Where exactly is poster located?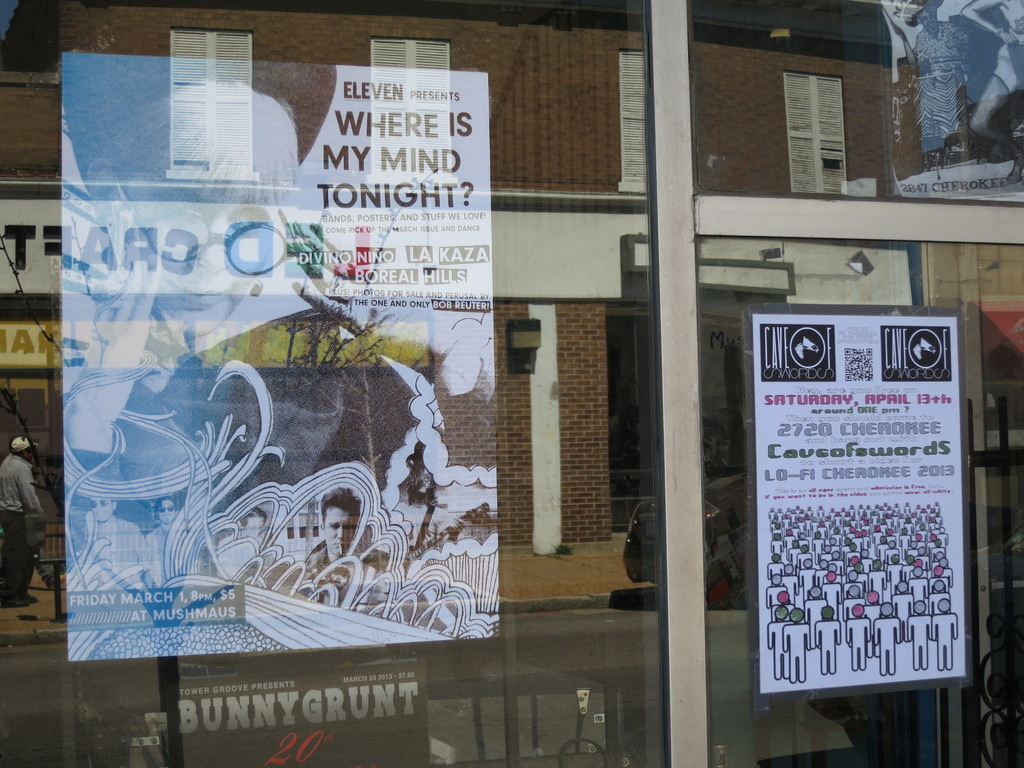
Its bounding box is x1=179, y1=665, x2=432, y2=767.
